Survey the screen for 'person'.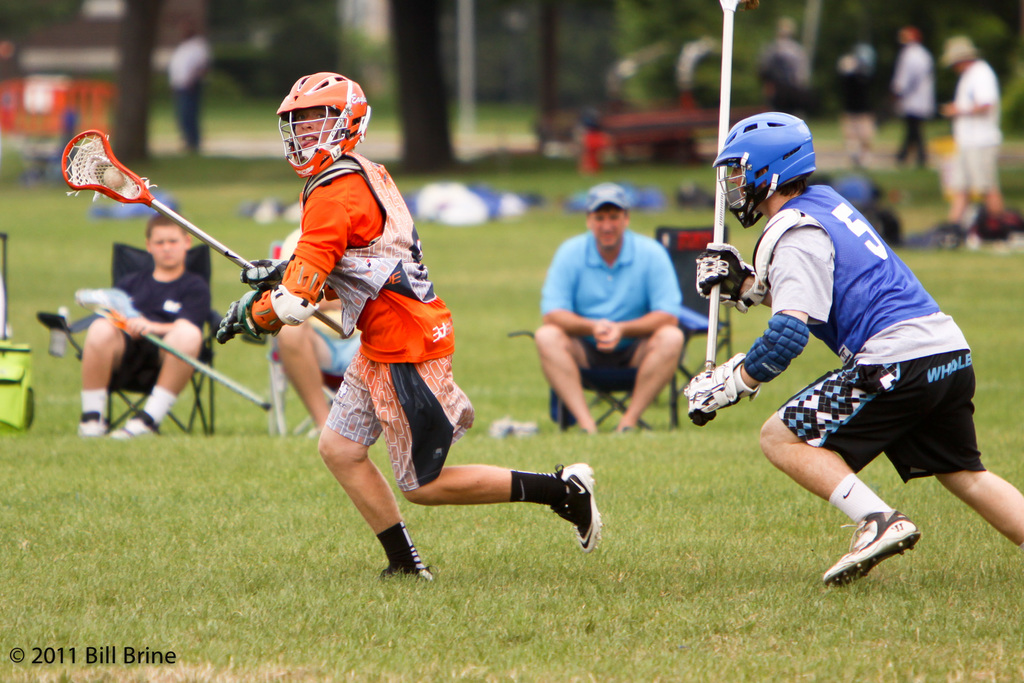
Survey found: region(535, 180, 687, 435).
